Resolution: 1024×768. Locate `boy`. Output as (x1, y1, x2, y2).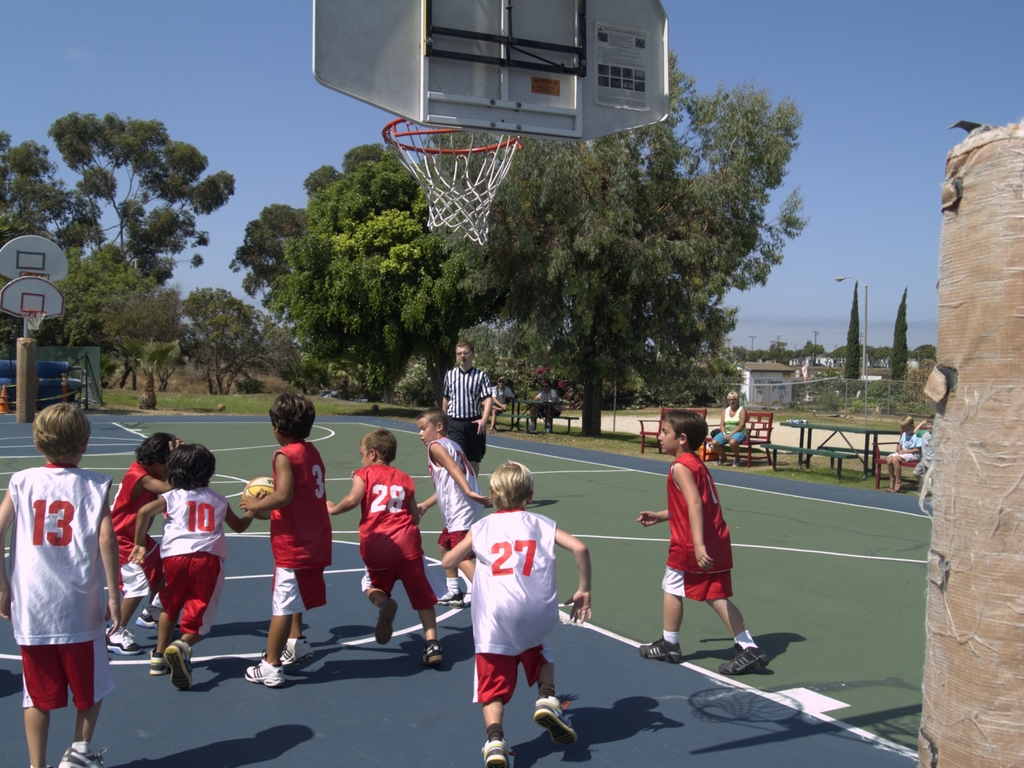
(126, 445, 268, 689).
